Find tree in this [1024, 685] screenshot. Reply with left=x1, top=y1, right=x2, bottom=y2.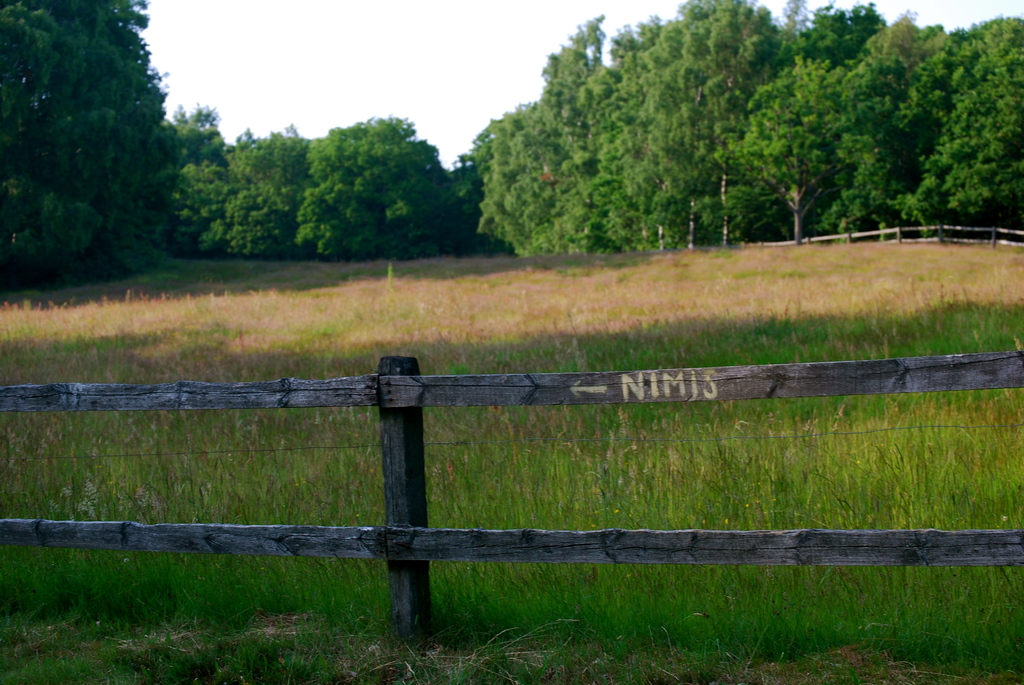
left=467, top=8, right=623, bottom=274.
